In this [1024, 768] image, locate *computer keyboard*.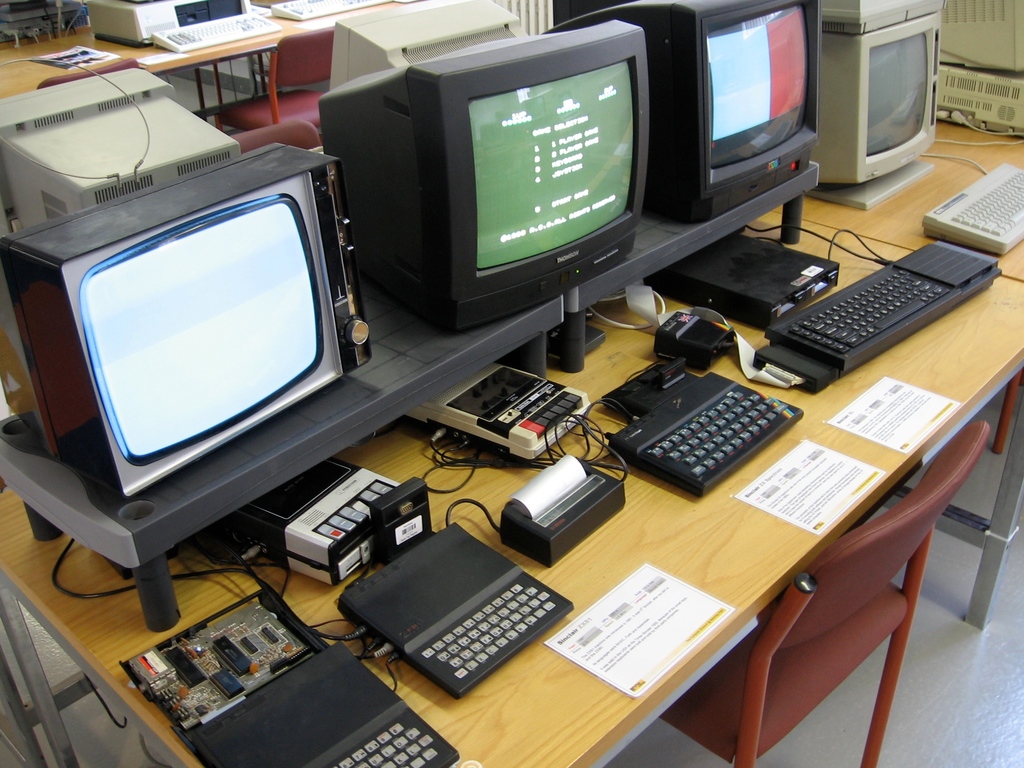
Bounding box: [x1=272, y1=0, x2=395, y2=21].
